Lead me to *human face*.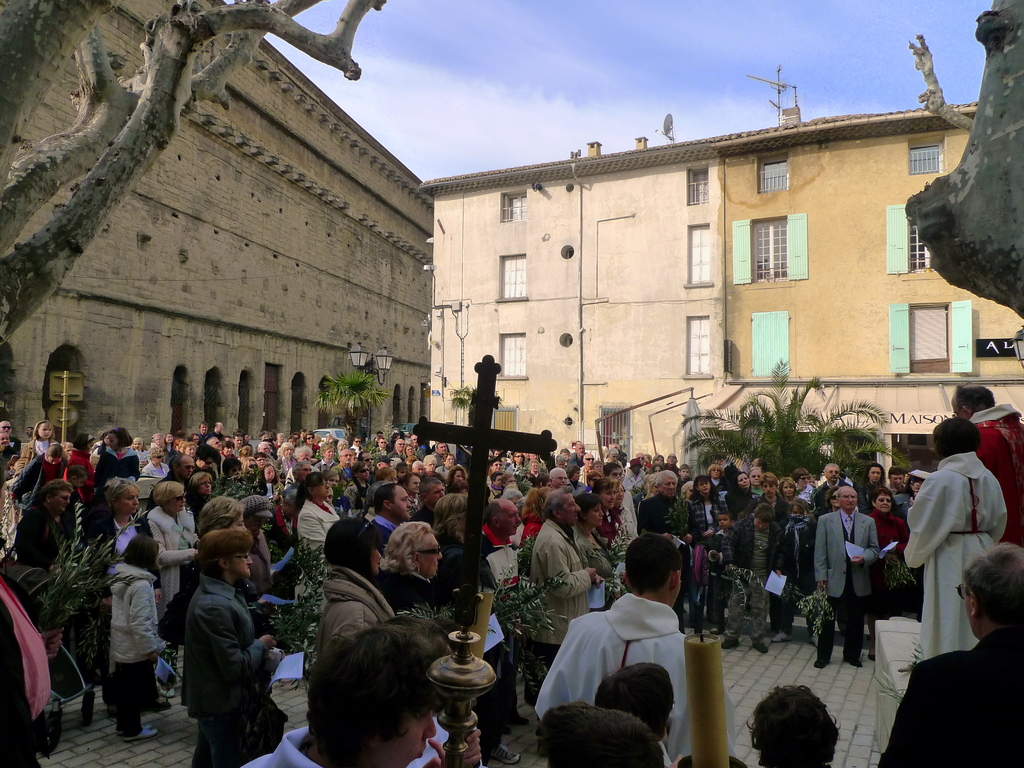
Lead to (409,474,421,492).
